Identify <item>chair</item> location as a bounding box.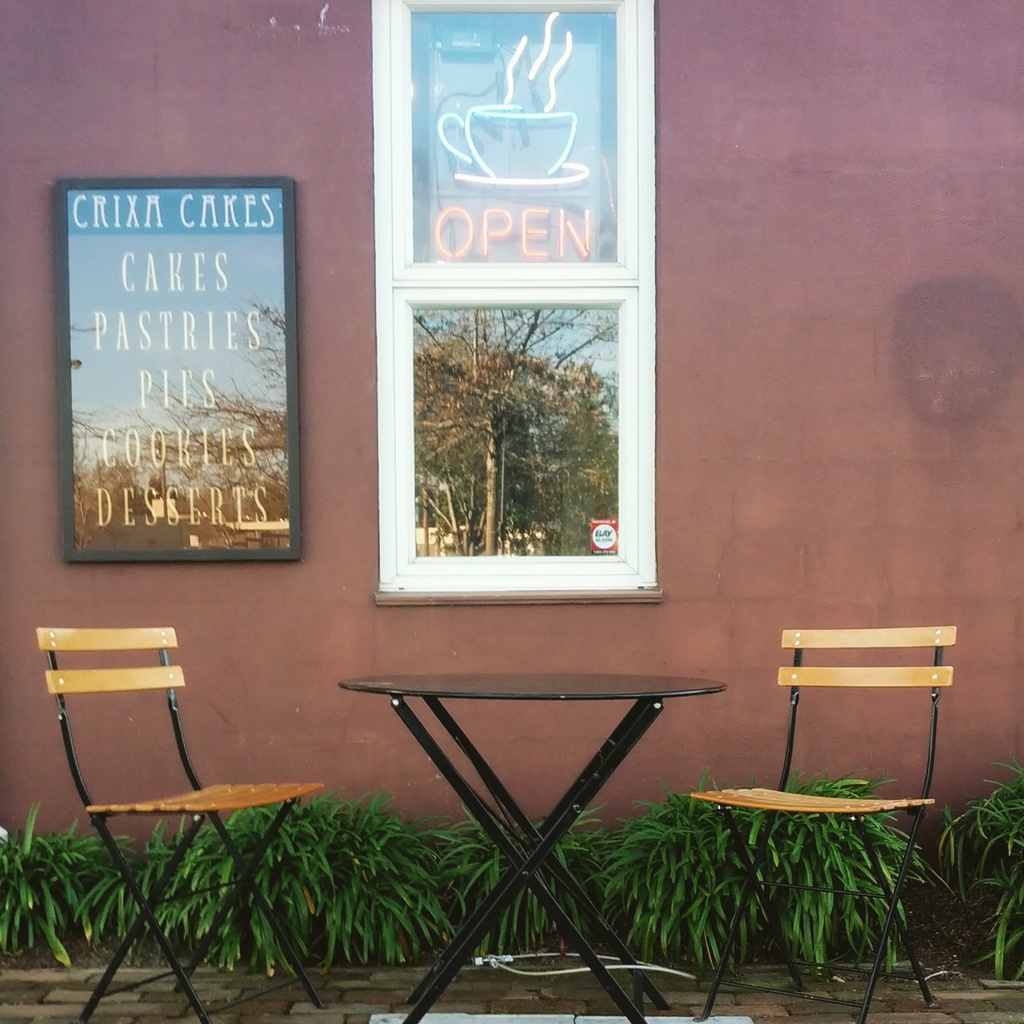
left=684, top=626, right=957, bottom=1011.
